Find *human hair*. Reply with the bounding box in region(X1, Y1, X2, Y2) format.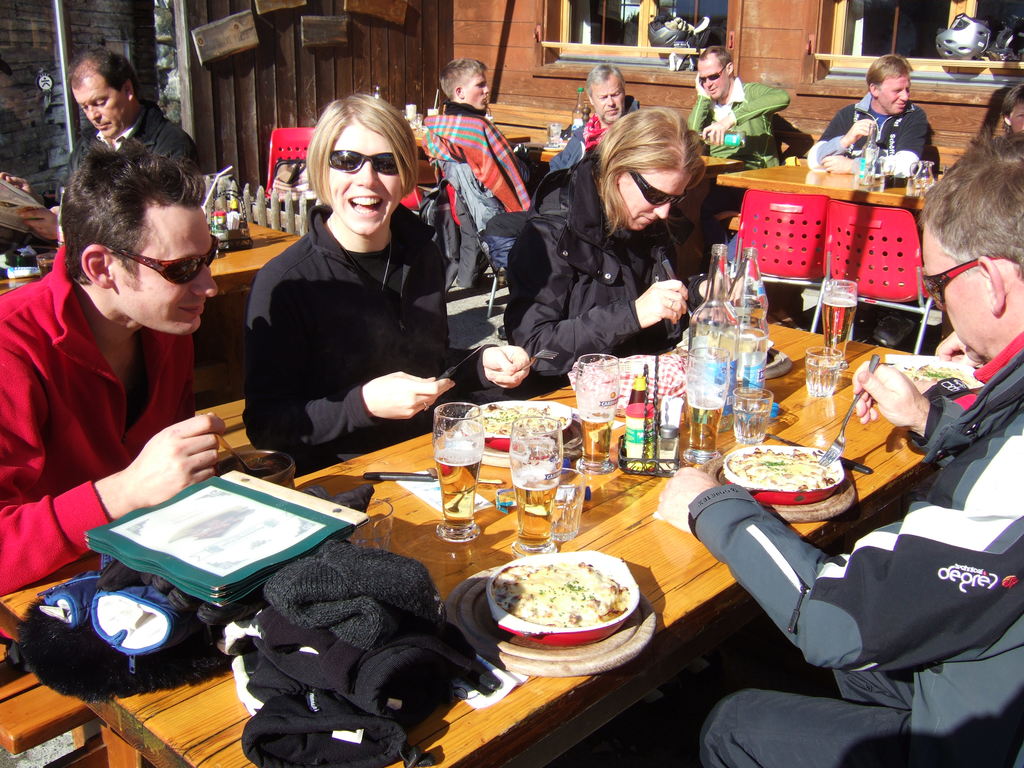
region(1000, 82, 1023, 133).
